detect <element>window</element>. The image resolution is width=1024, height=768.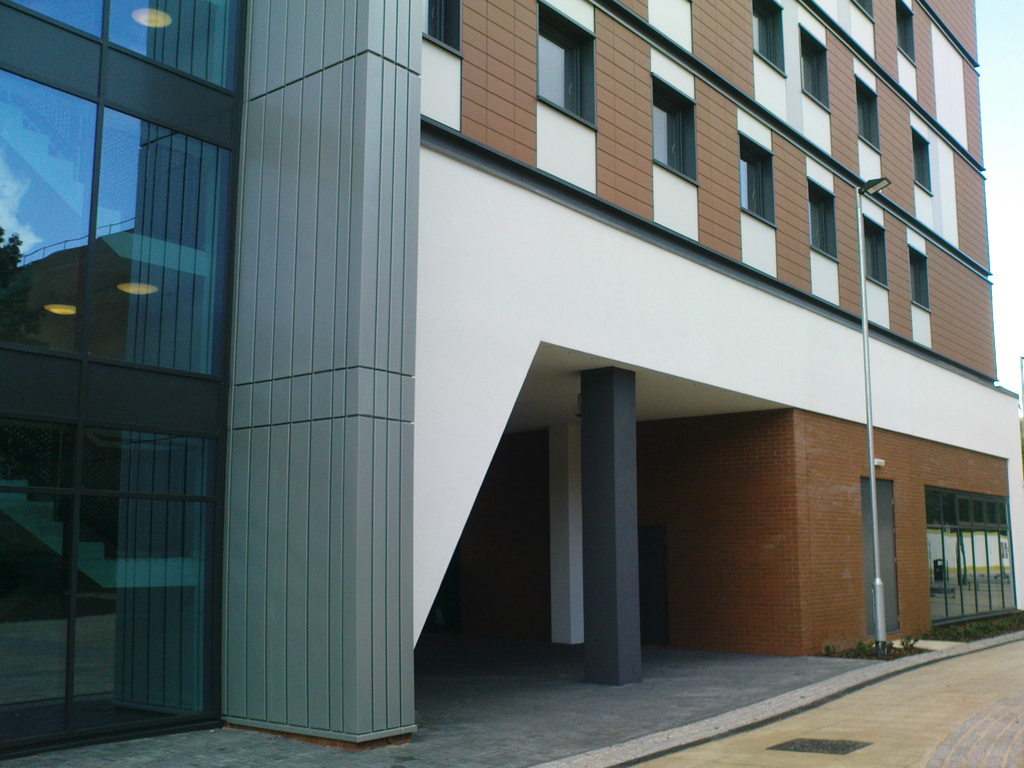
[649, 77, 694, 177].
